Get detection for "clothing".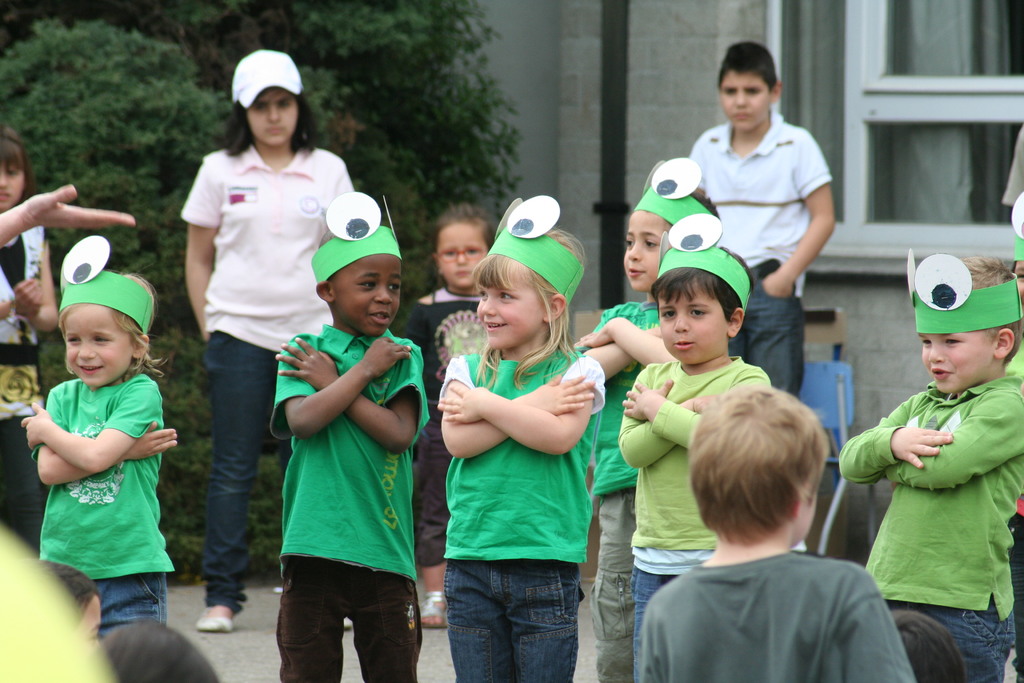
Detection: select_region(736, 254, 805, 402).
